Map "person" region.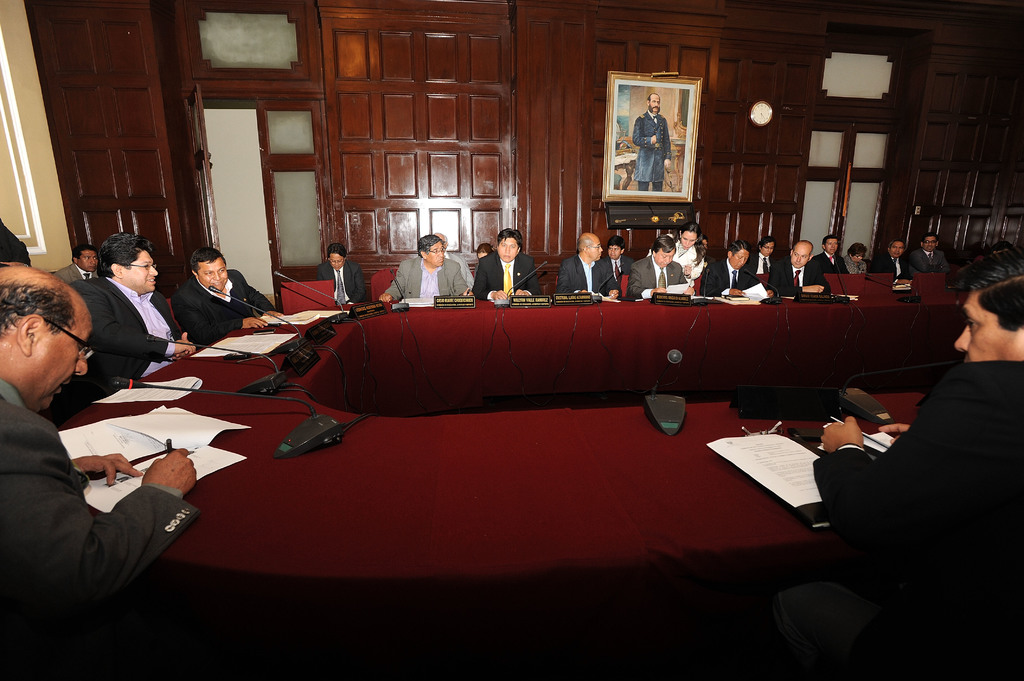
Mapped to <box>701,240,773,300</box>.
